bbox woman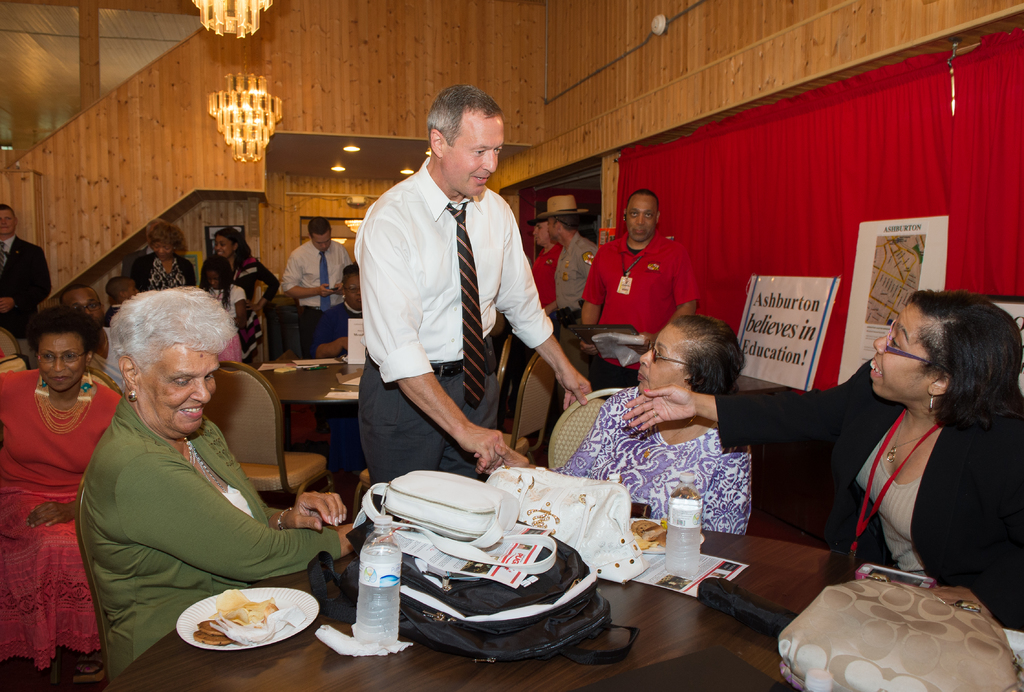
bbox=[307, 262, 364, 471]
